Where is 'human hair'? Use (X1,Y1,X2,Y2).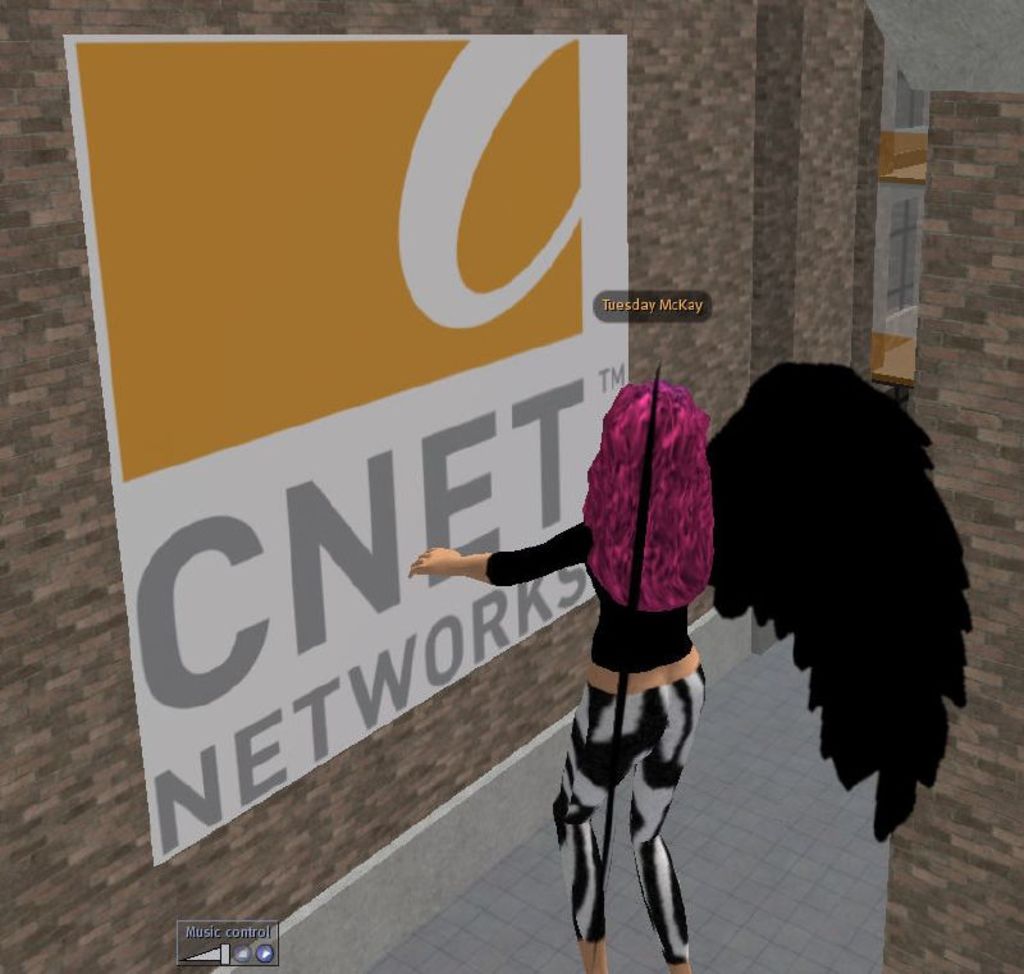
(577,376,707,612).
